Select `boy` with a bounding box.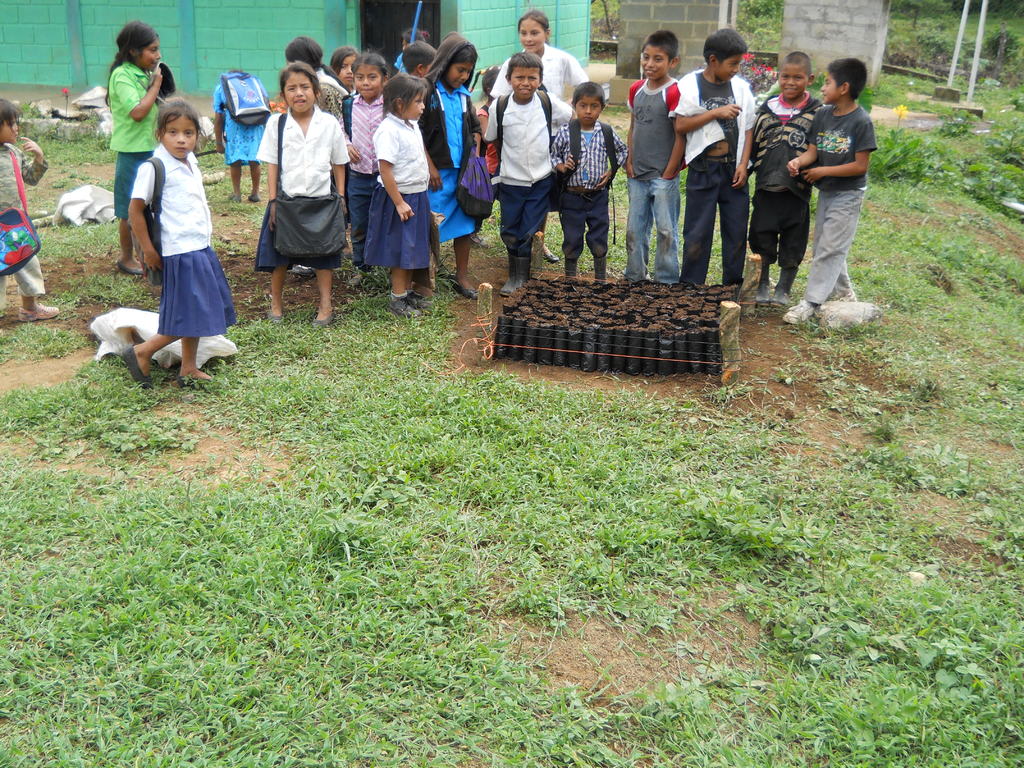
{"left": 395, "top": 38, "right": 438, "bottom": 81}.
